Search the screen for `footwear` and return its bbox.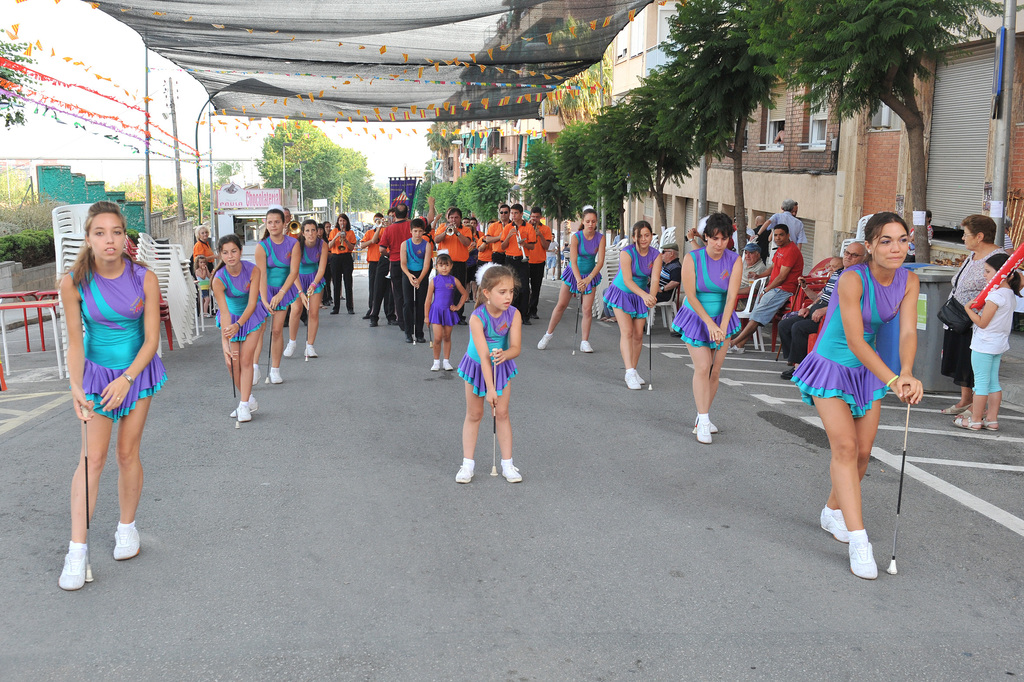
Found: locate(362, 309, 369, 317).
